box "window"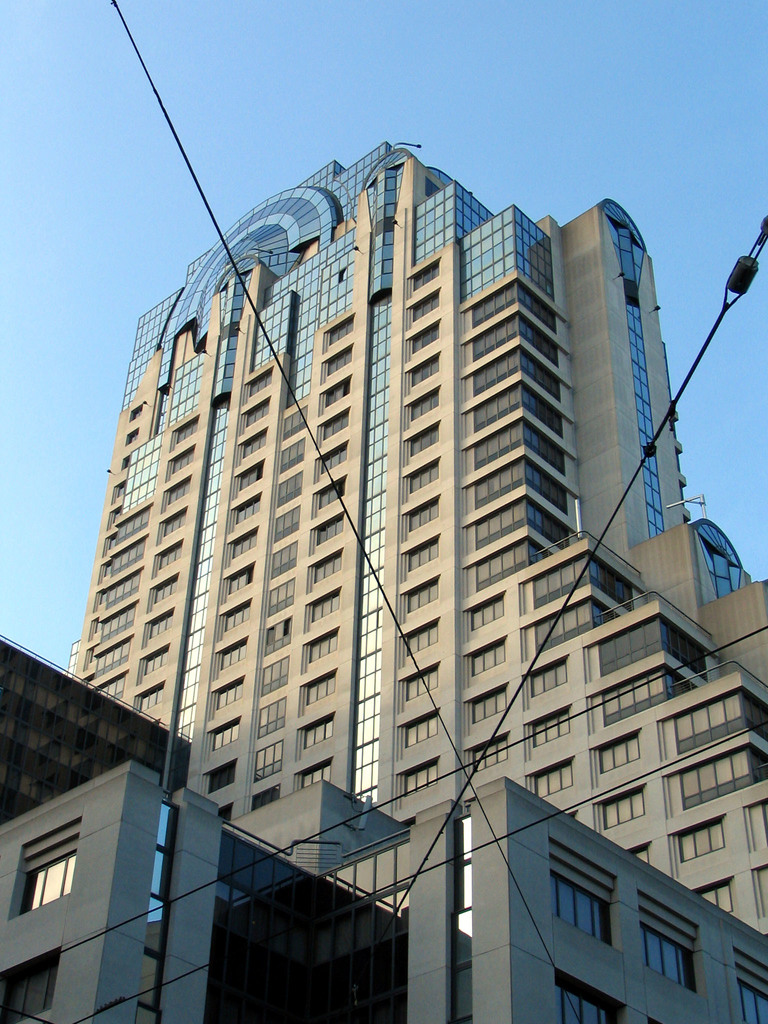
(x1=742, y1=803, x2=767, y2=850)
